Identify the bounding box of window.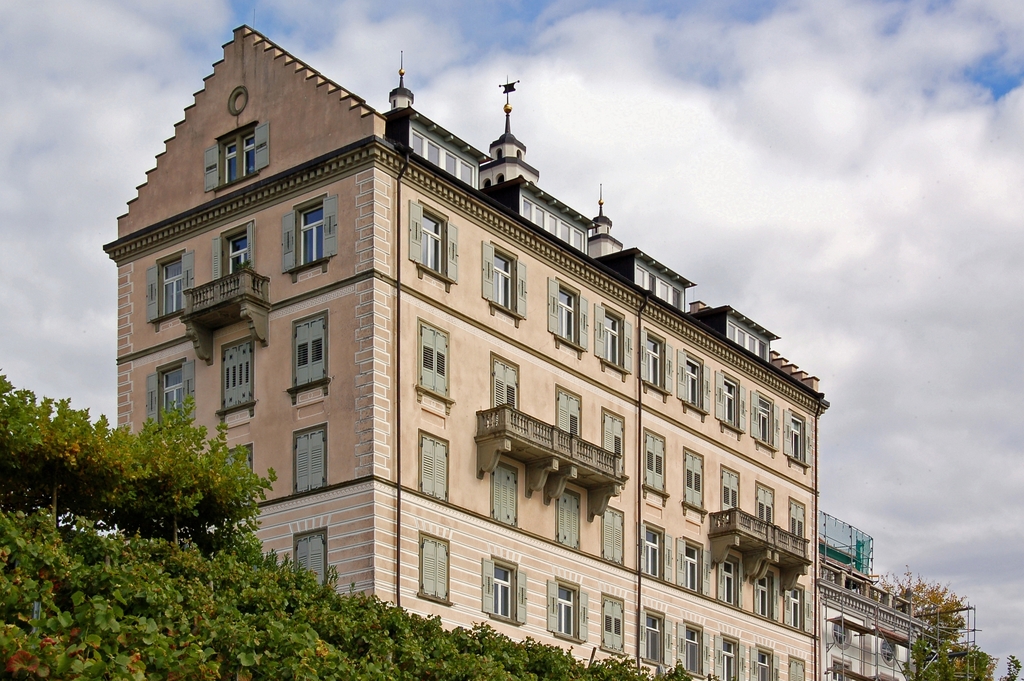
rect(445, 152, 457, 177).
